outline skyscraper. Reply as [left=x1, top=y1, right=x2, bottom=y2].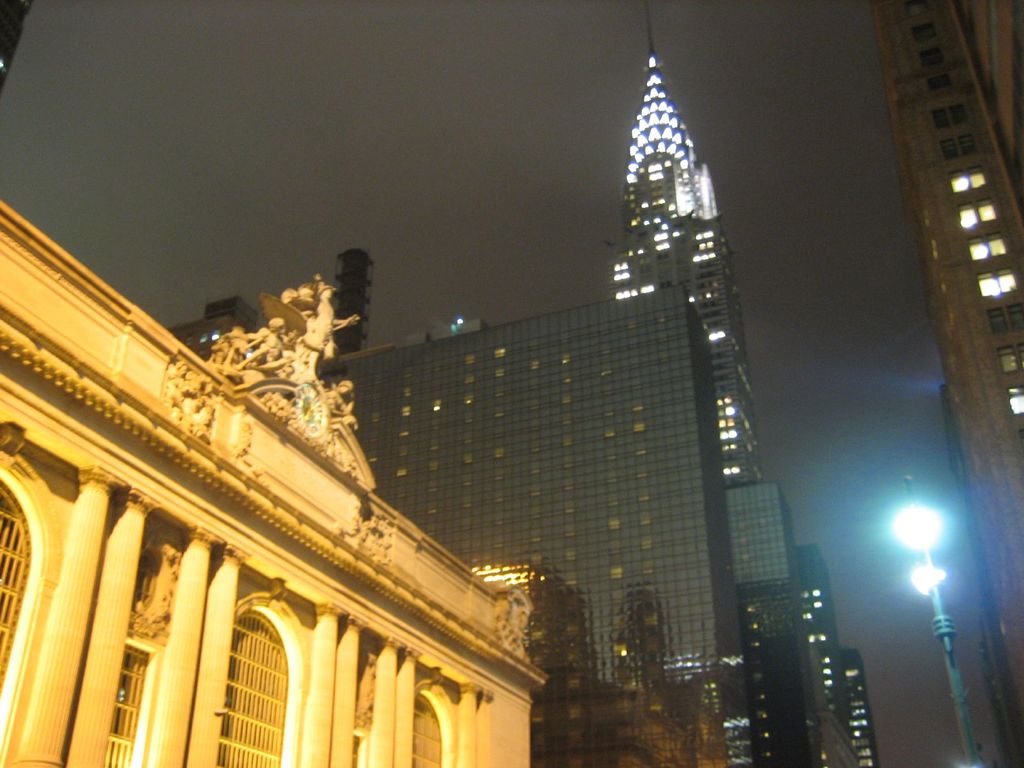
[left=716, top=466, right=812, bottom=767].
